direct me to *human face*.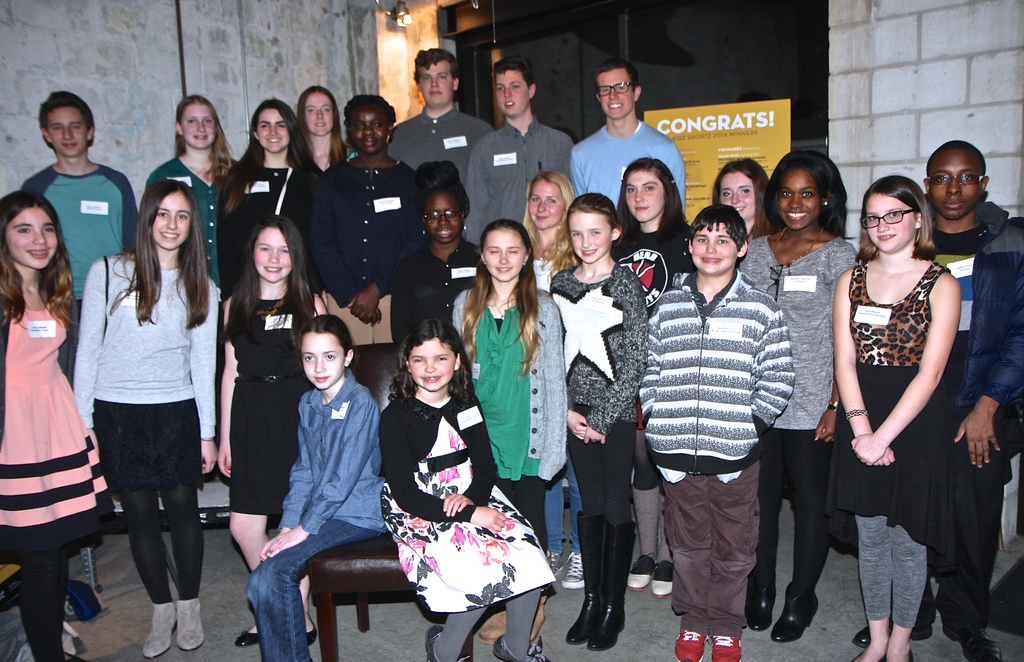
Direction: [x1=149, y1=197, x2=196, y2=253].
